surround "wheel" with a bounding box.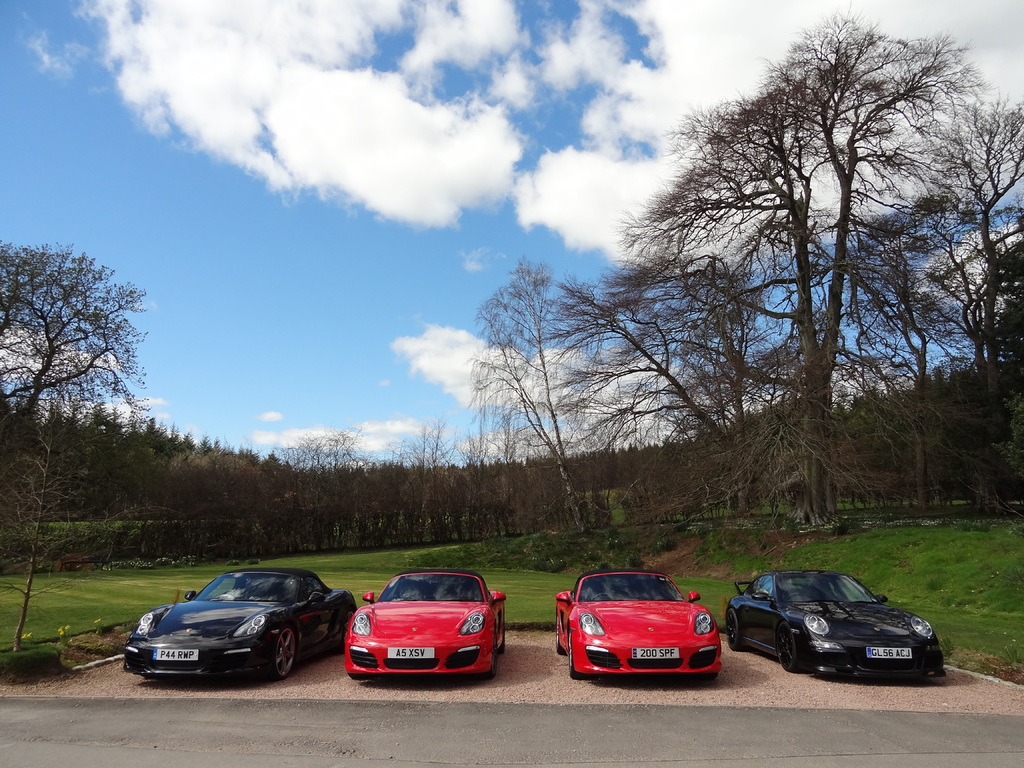
bbox=[346, 672, 366, 680].
